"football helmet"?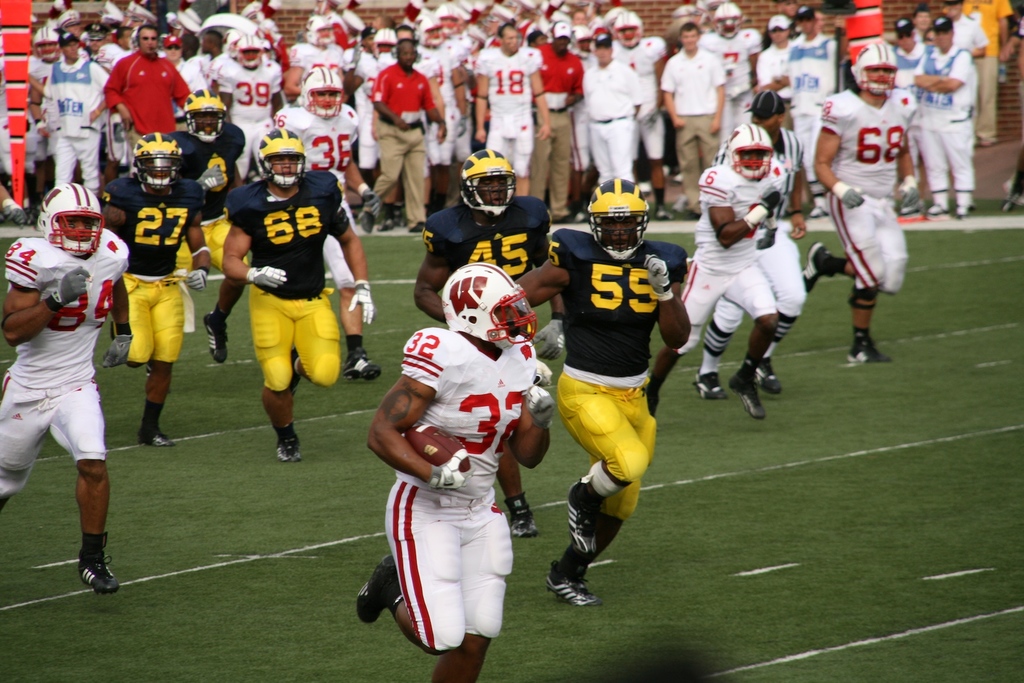
[854,36,897,98]
